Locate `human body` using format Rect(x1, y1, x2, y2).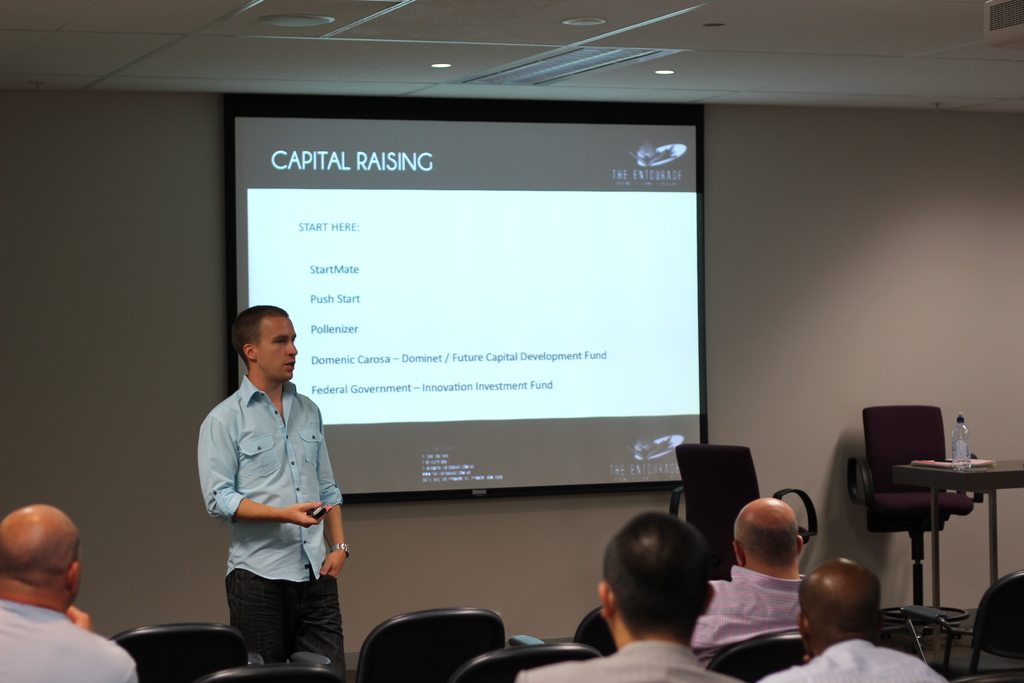
Rect(751, 555, 947, 682).
